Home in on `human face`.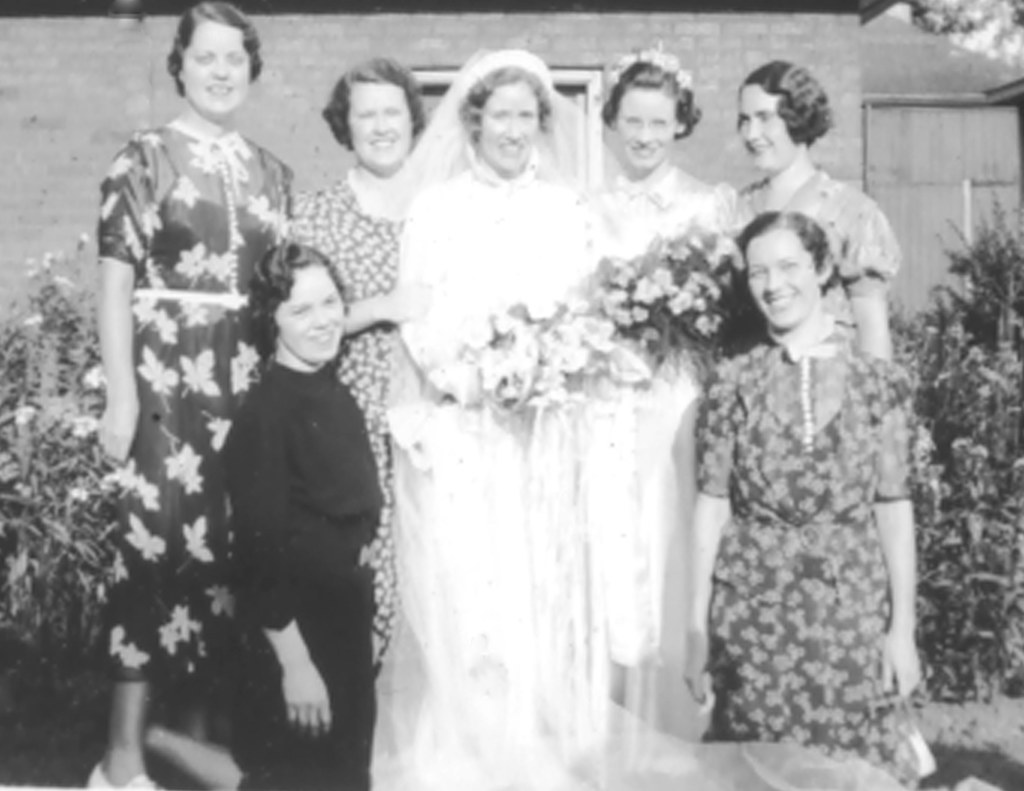
Homed in at [275, 264, 344, 358].
